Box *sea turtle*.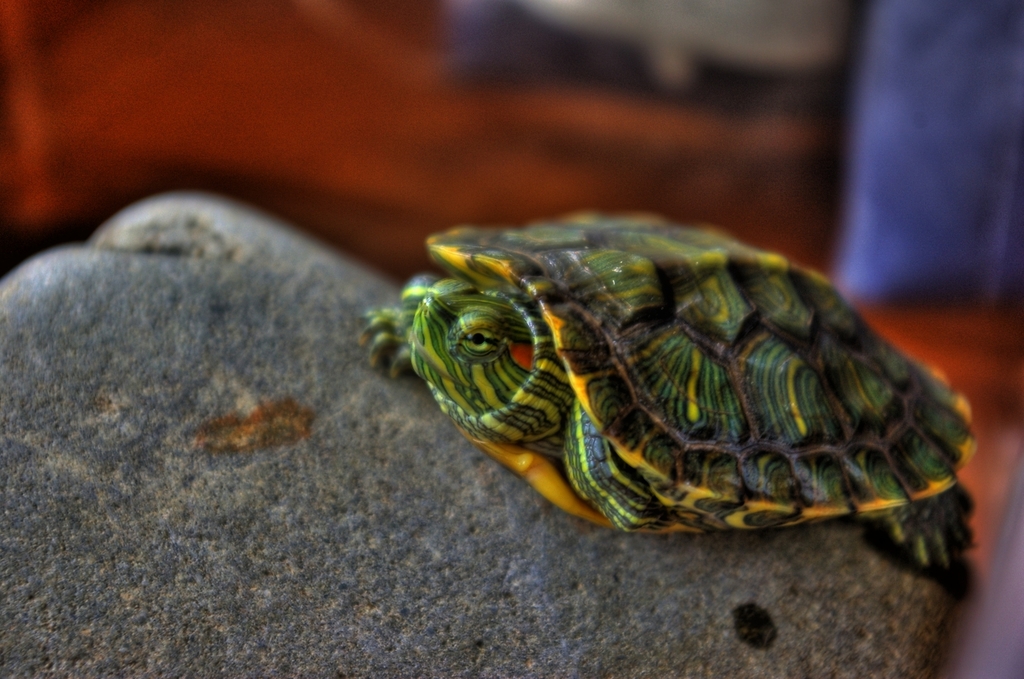
[357,205,979,603].
